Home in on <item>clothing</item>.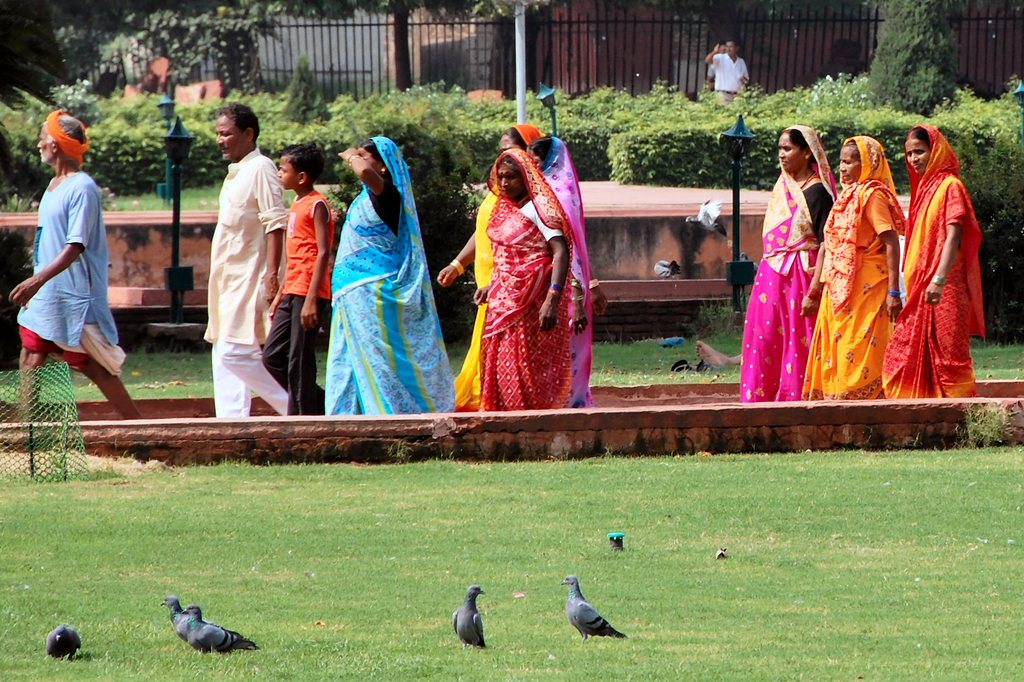
Homed in at [x1=16, y1=164, x2=124, y2=379].
